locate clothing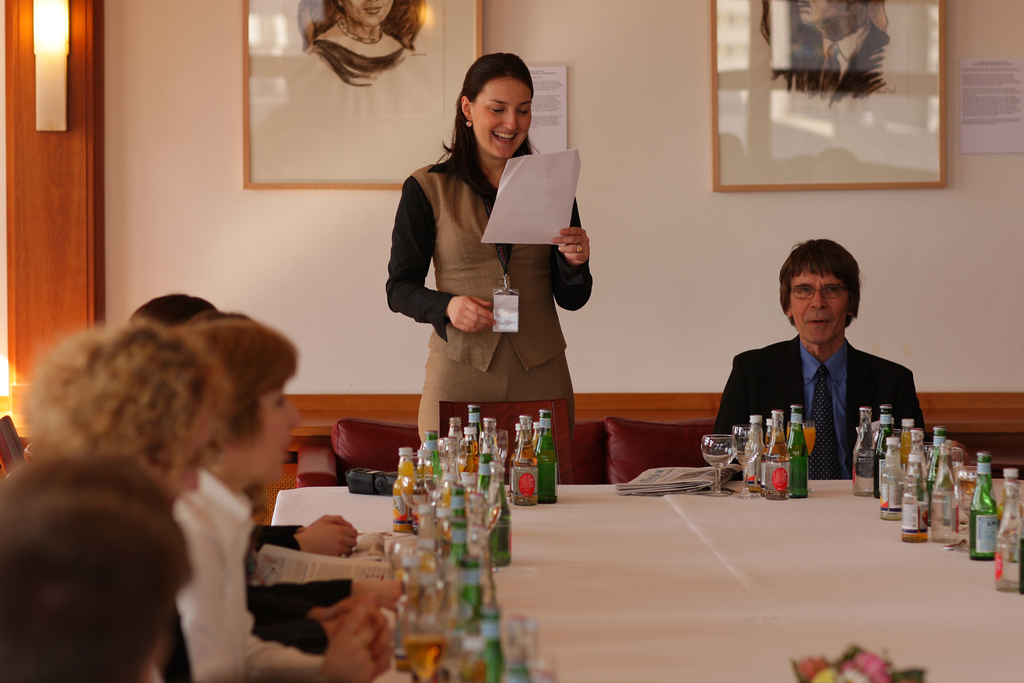
(258, 521, 308, 549)
